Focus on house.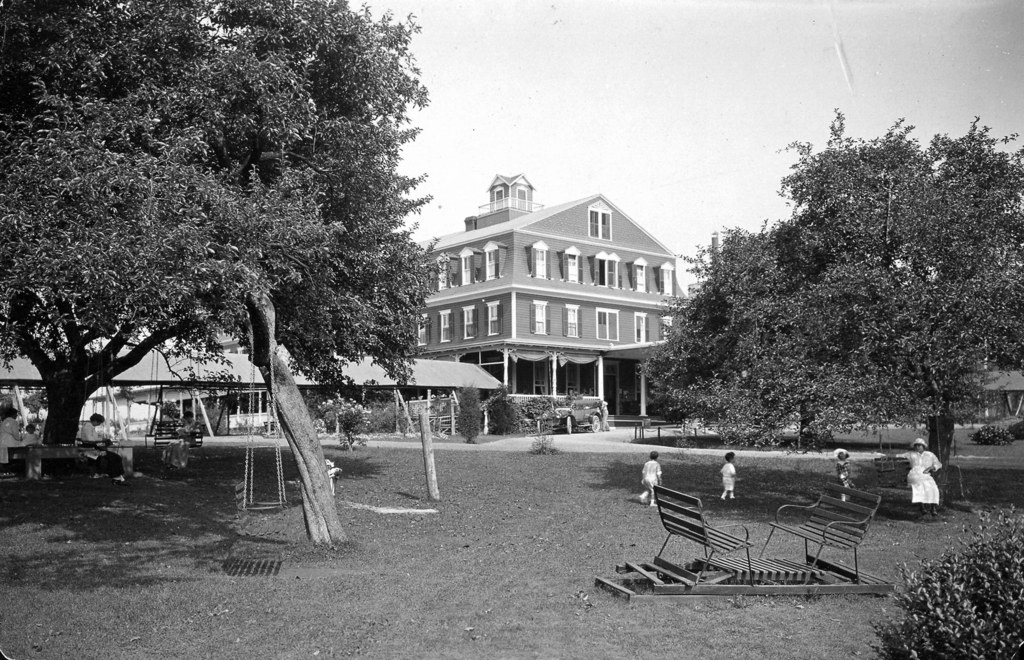
Focused at pyautogui.locateOnScreen(412, 171, 694, 427).
